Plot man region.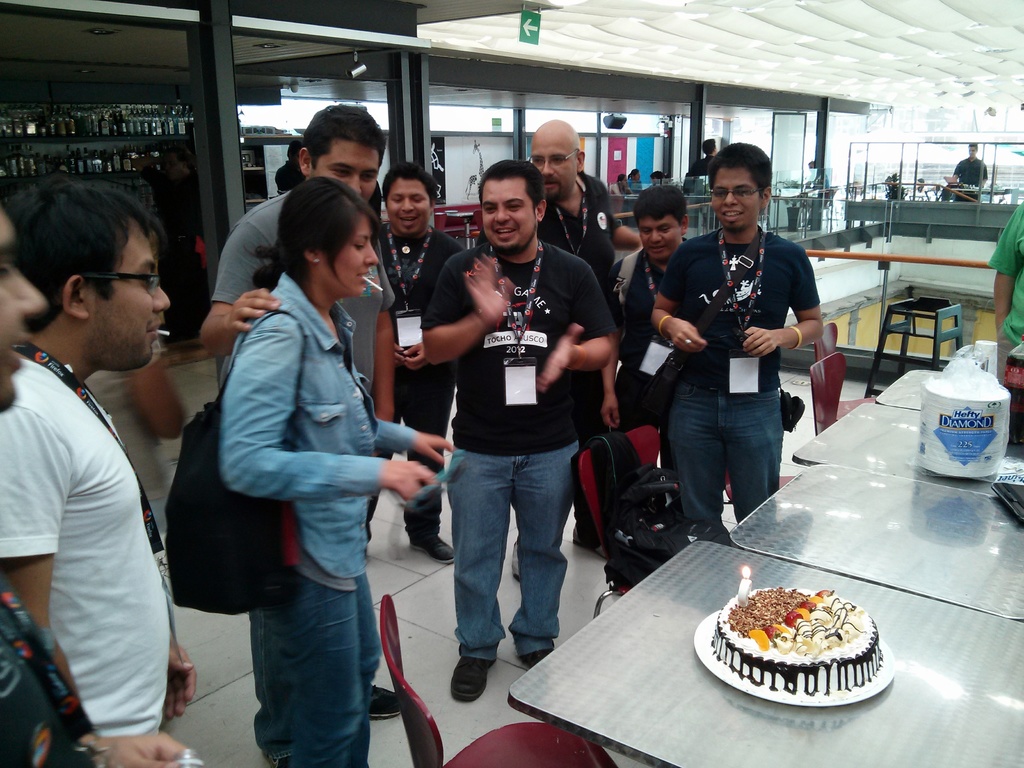
Plotted at bbox=(986, 199, 1023, 381).
